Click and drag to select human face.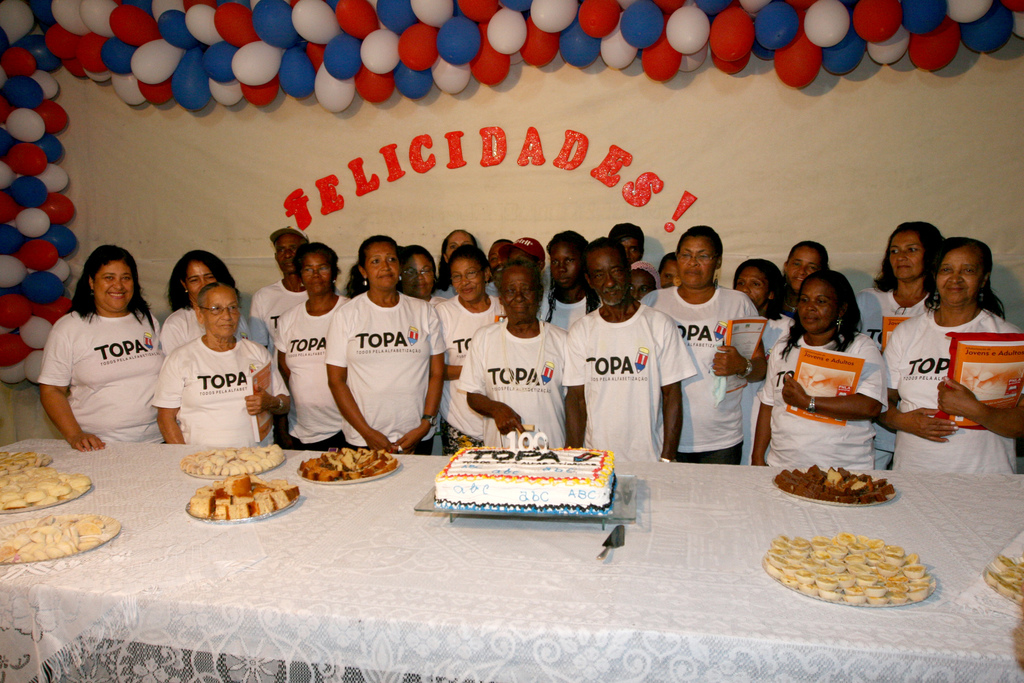
Selection: <region>676, 232, 719, 286</region>.
